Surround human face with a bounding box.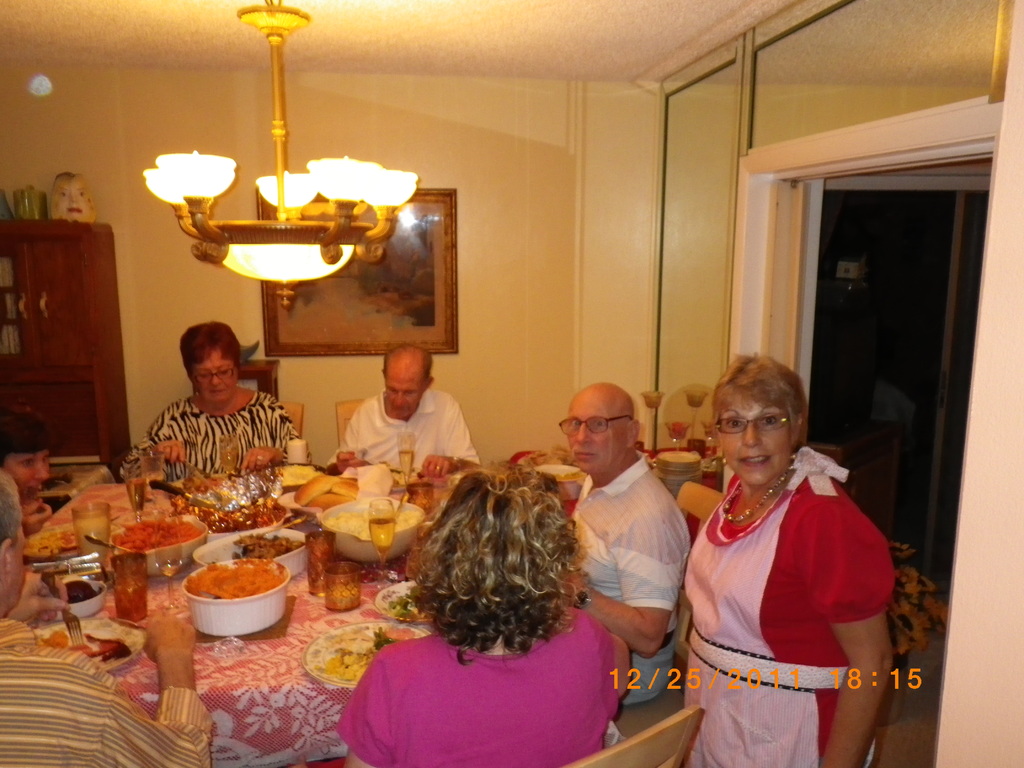
BBox(567, 390, 624, 471).
